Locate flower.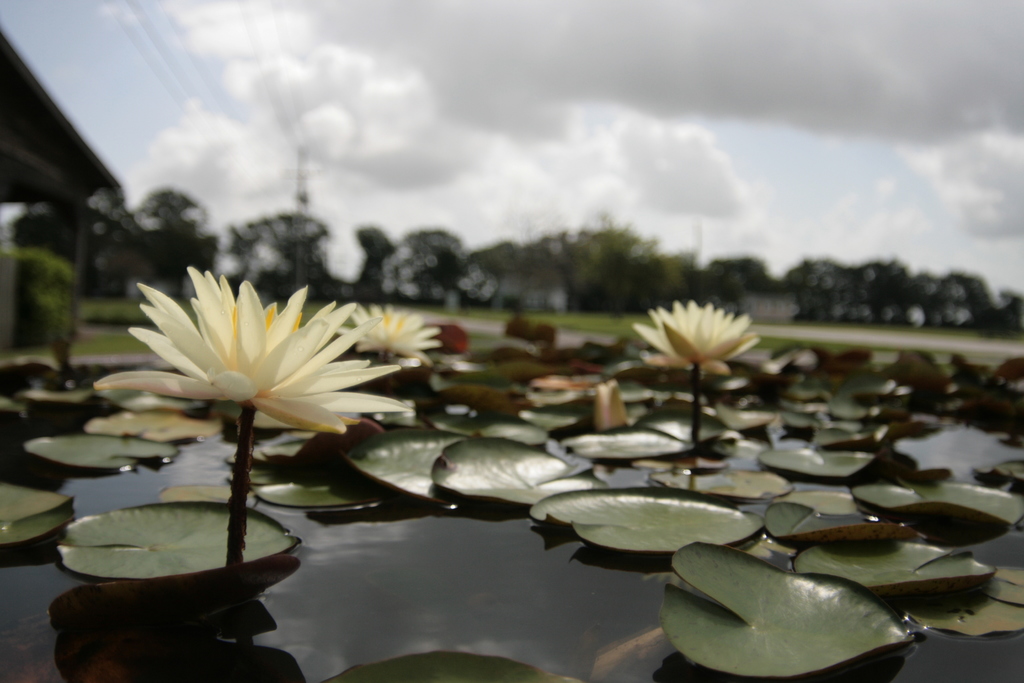
Bounding box: box(94, 265, 414, 436).
